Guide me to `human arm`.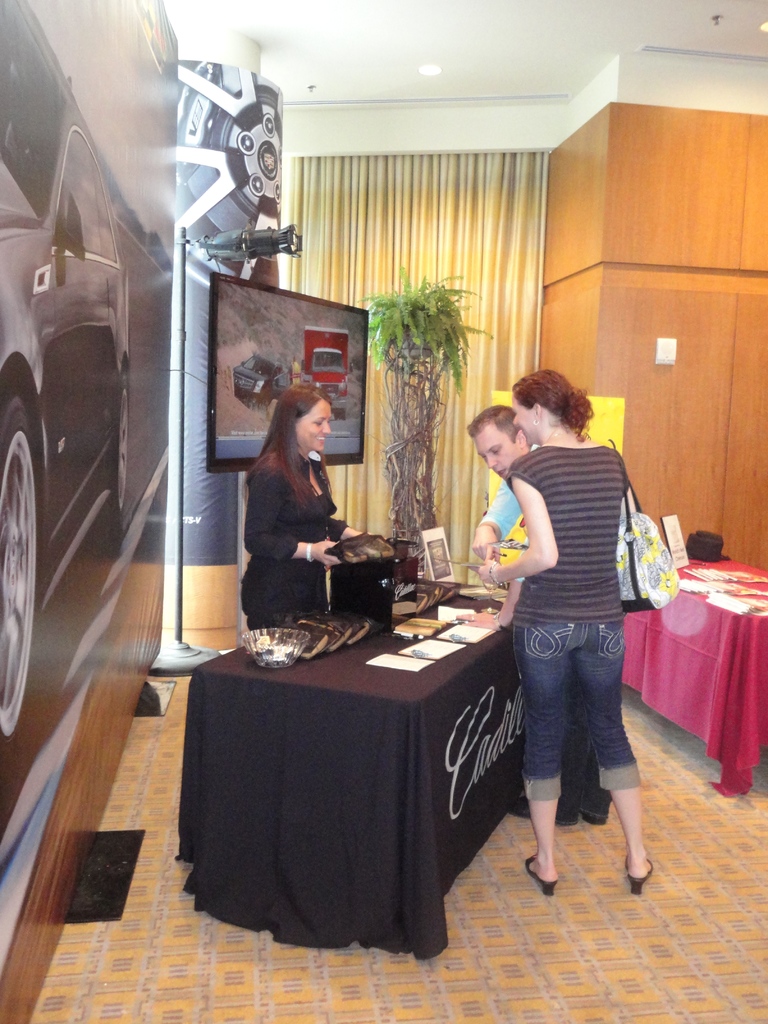
Guidance: 242:462:343:569.
